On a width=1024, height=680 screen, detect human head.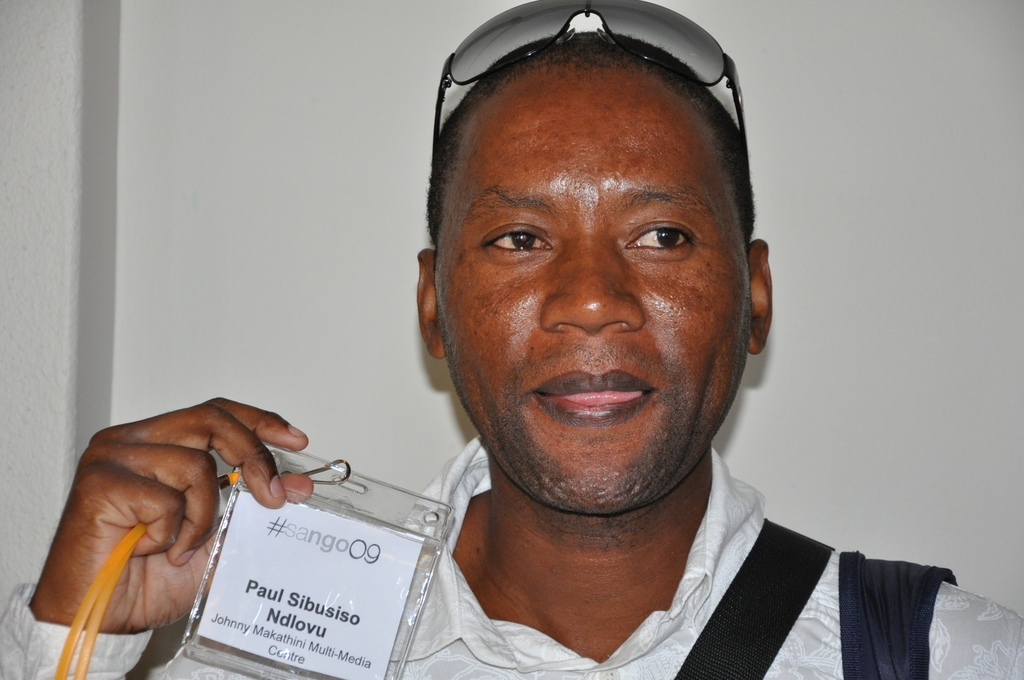
<box>406,13,771,496</box>.
